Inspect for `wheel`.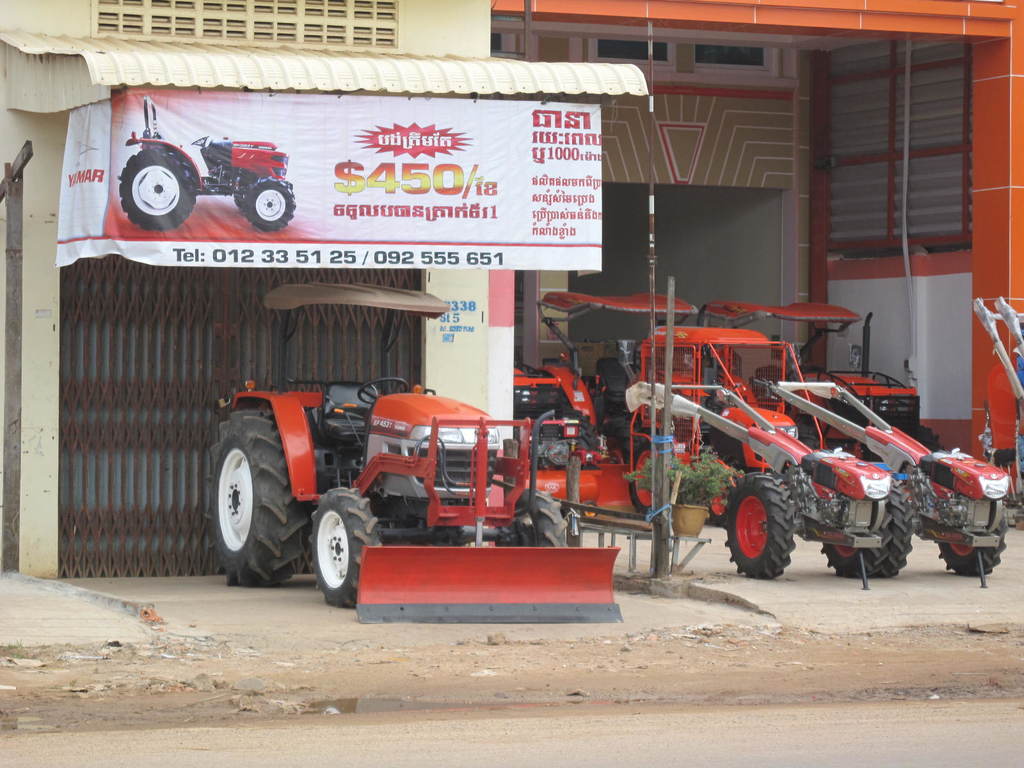
Inspection: locate(245, 172, 294, 225).
